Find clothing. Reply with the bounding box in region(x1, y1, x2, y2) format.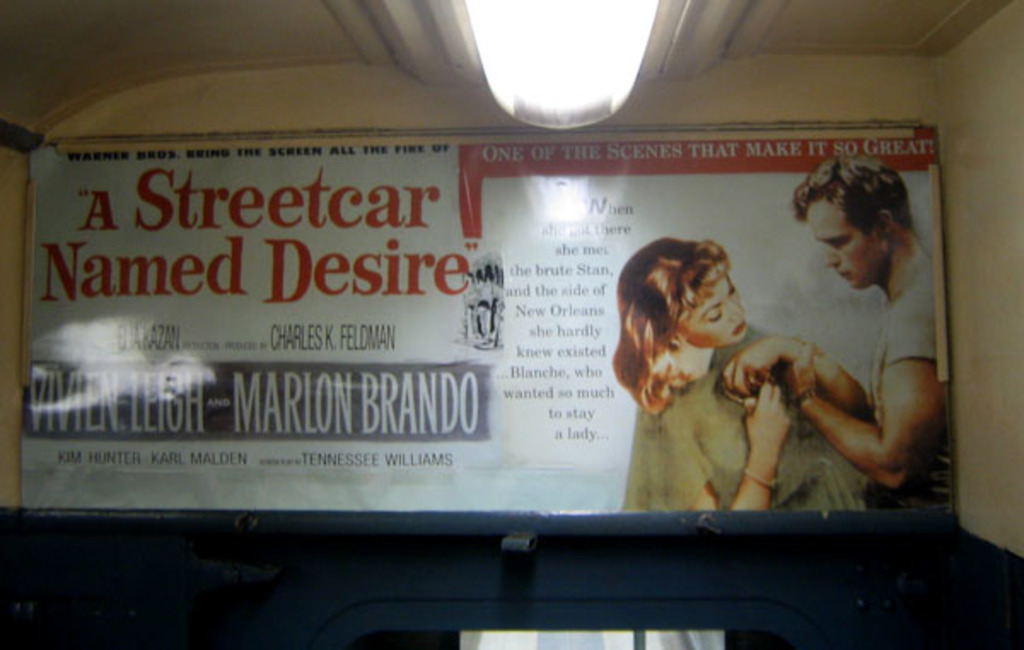
region(604, 256, 865, 539).
